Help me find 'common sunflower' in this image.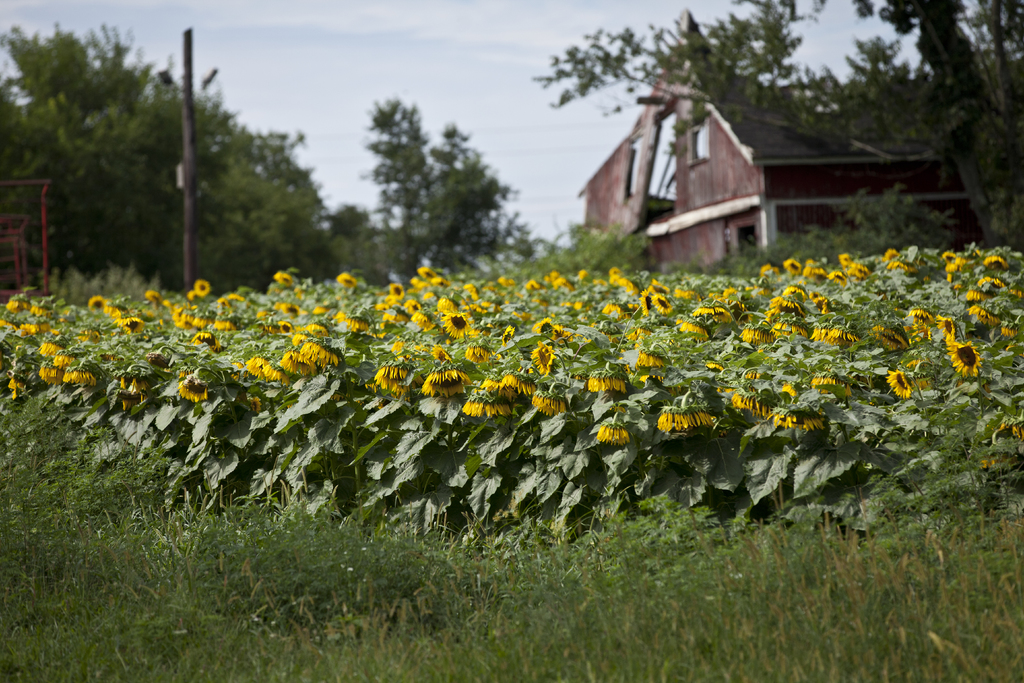
Found it: locate(781, 251, 804, 276).
